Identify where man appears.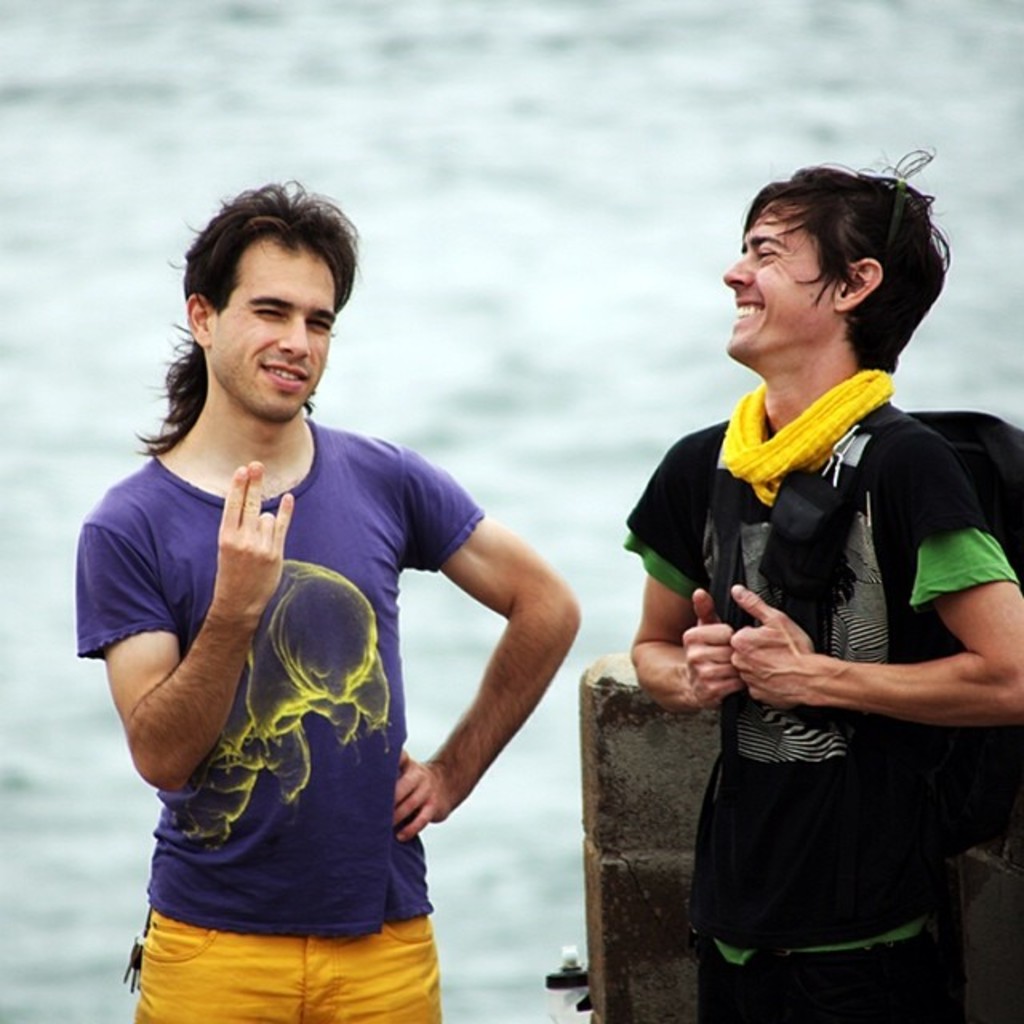
Appears at 80,168,611,1002.
